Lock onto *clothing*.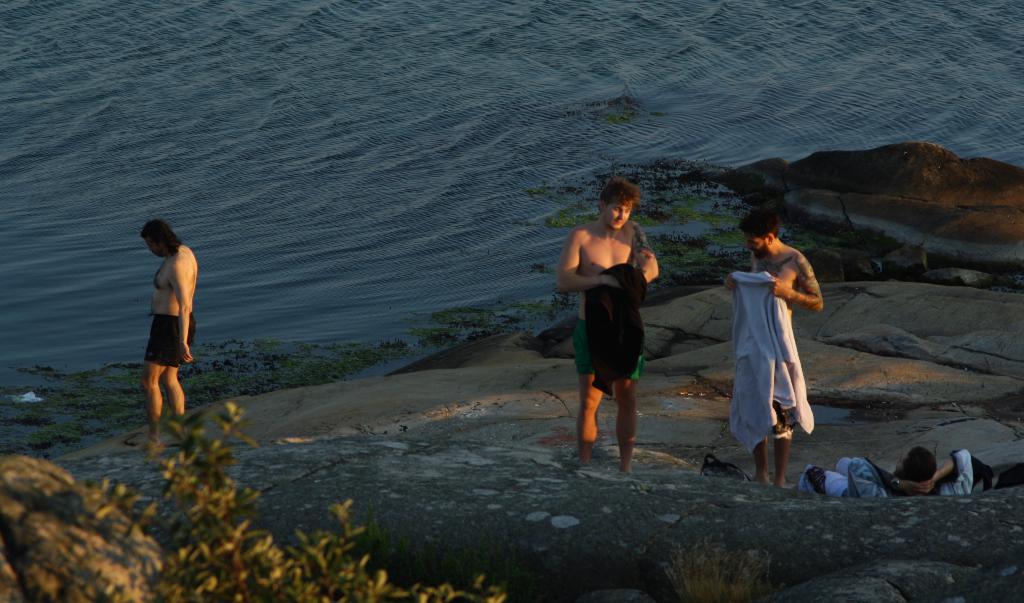
Locked: rect(799, 446, 976, 493).
